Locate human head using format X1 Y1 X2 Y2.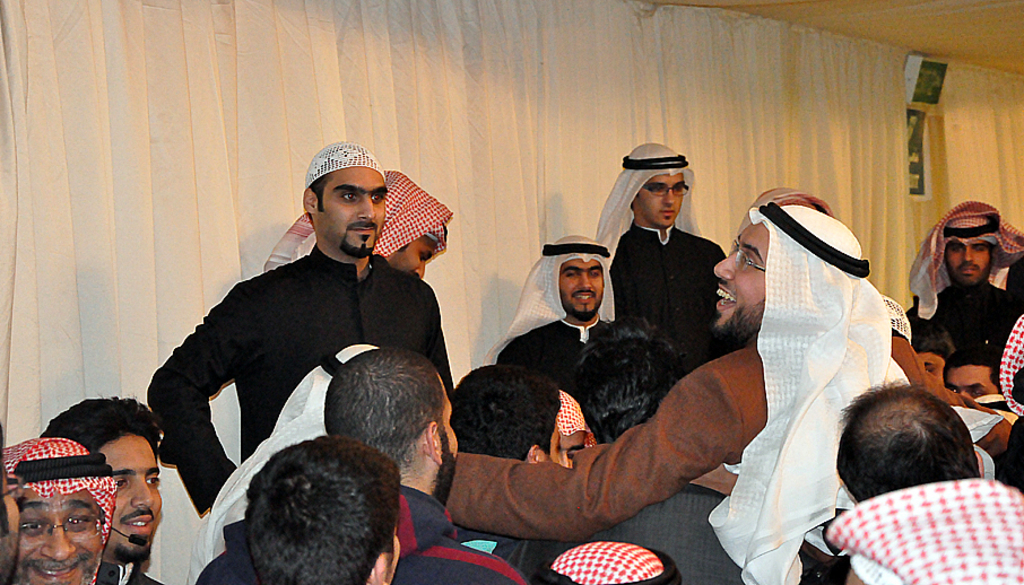
735 183 835 236.
